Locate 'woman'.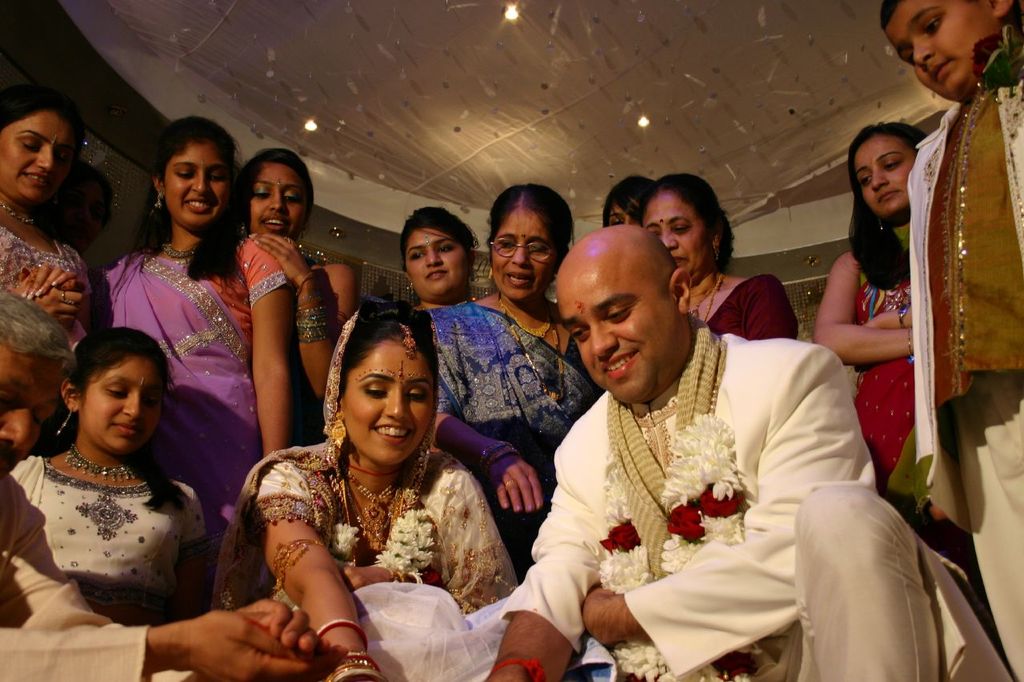
Bounding box: bbox=[644, 172, 801, 340].
